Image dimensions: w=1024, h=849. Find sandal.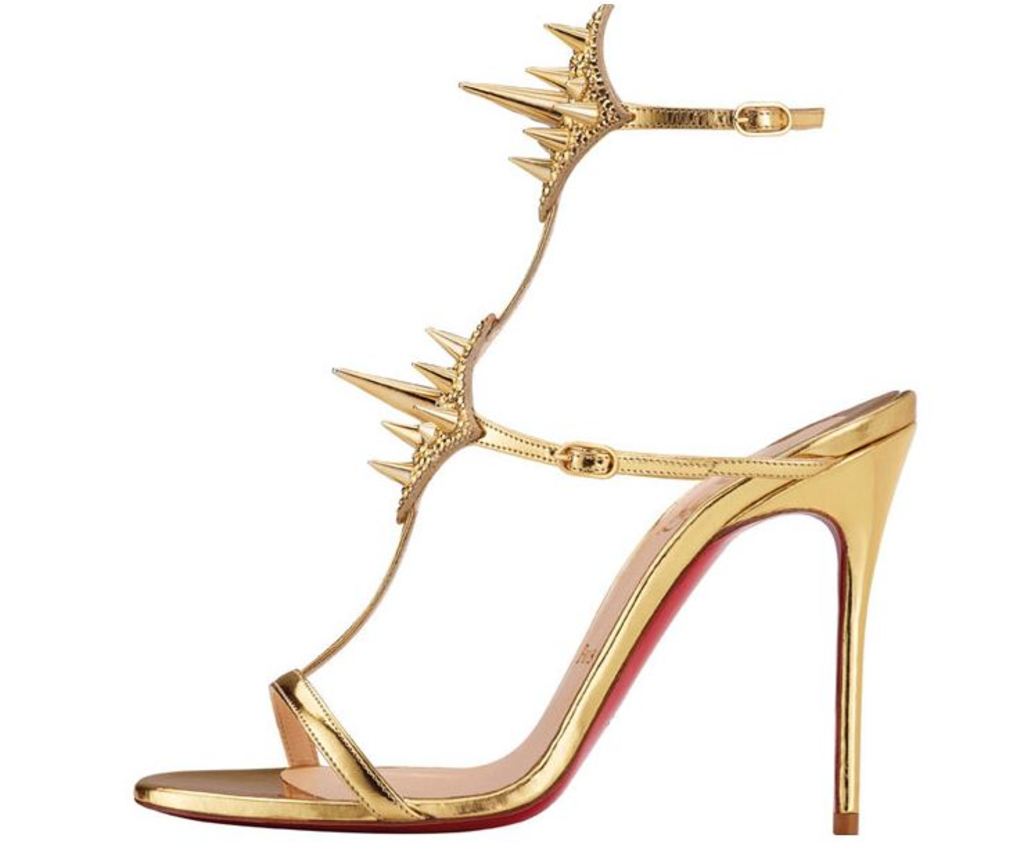
[134, 6, 915, 834].
